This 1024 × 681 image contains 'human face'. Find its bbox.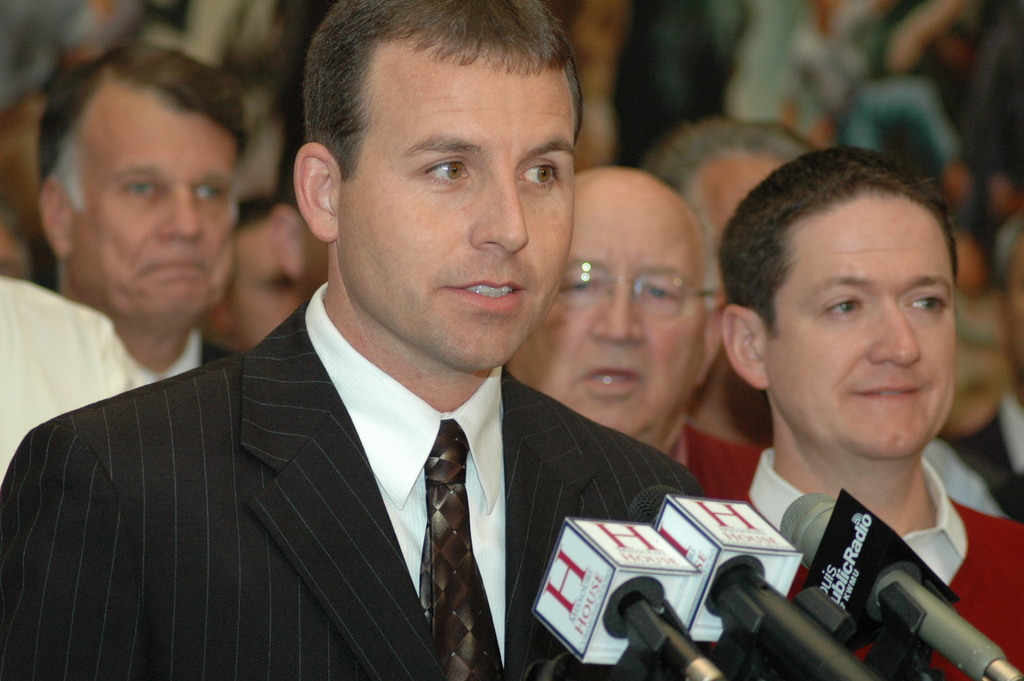
225,214,302,354.
